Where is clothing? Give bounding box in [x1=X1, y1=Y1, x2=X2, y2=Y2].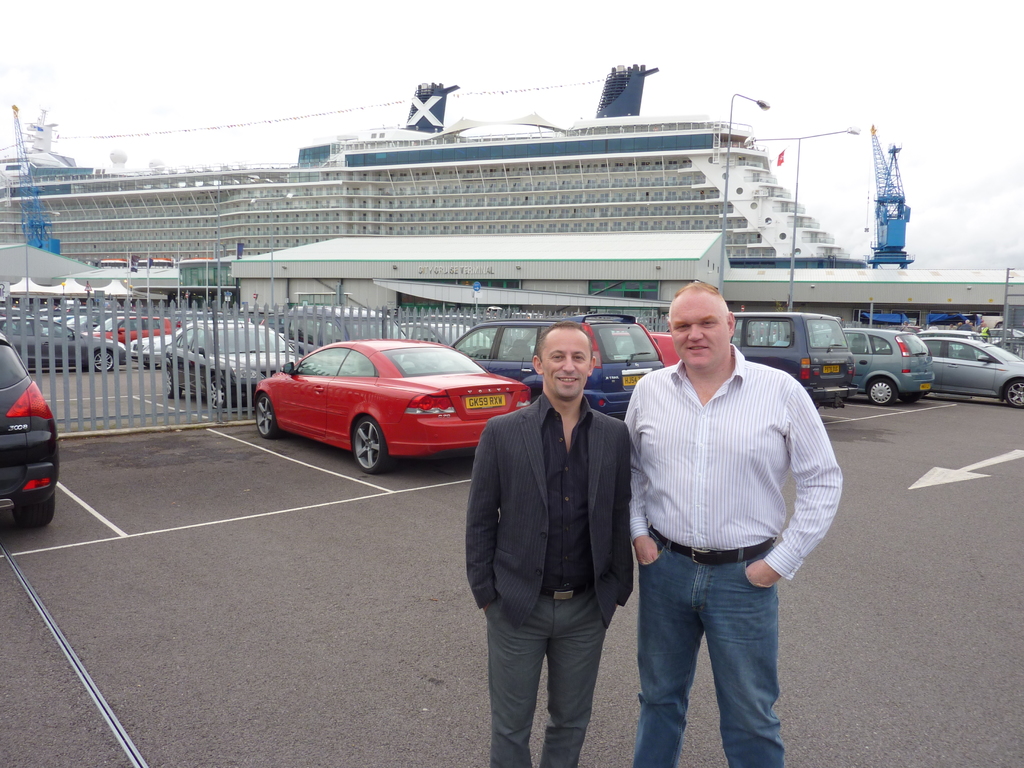
[x1=463, y1=393, x2=632, y2=767].
